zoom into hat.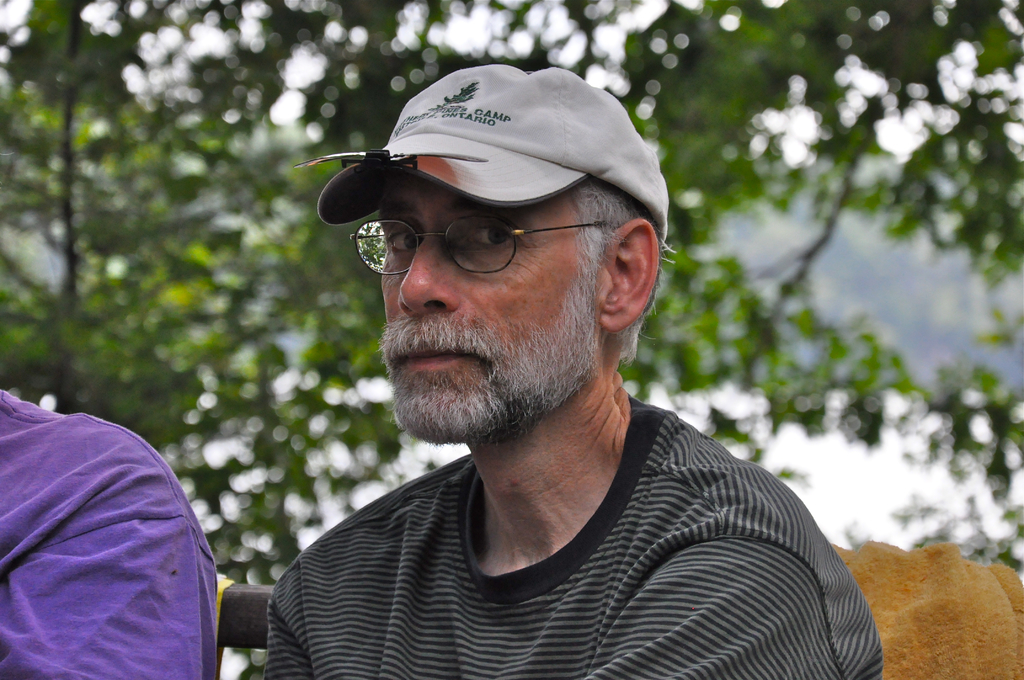
Zoom target: <box>294,68,671,243</box>.
